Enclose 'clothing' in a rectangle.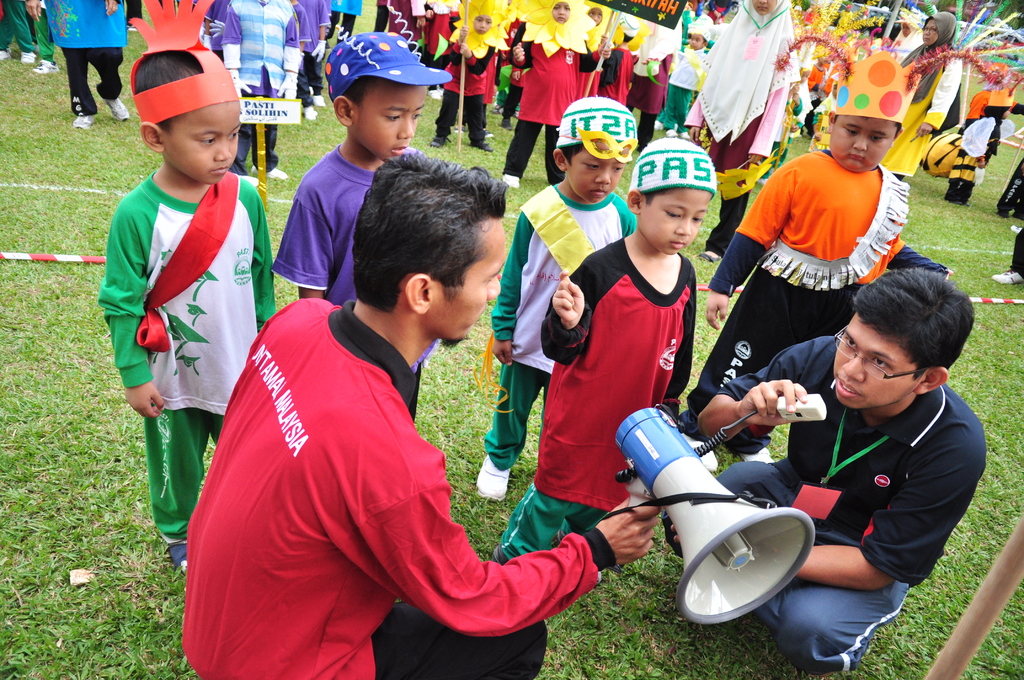
BBox(273, 143, 443, 419).
